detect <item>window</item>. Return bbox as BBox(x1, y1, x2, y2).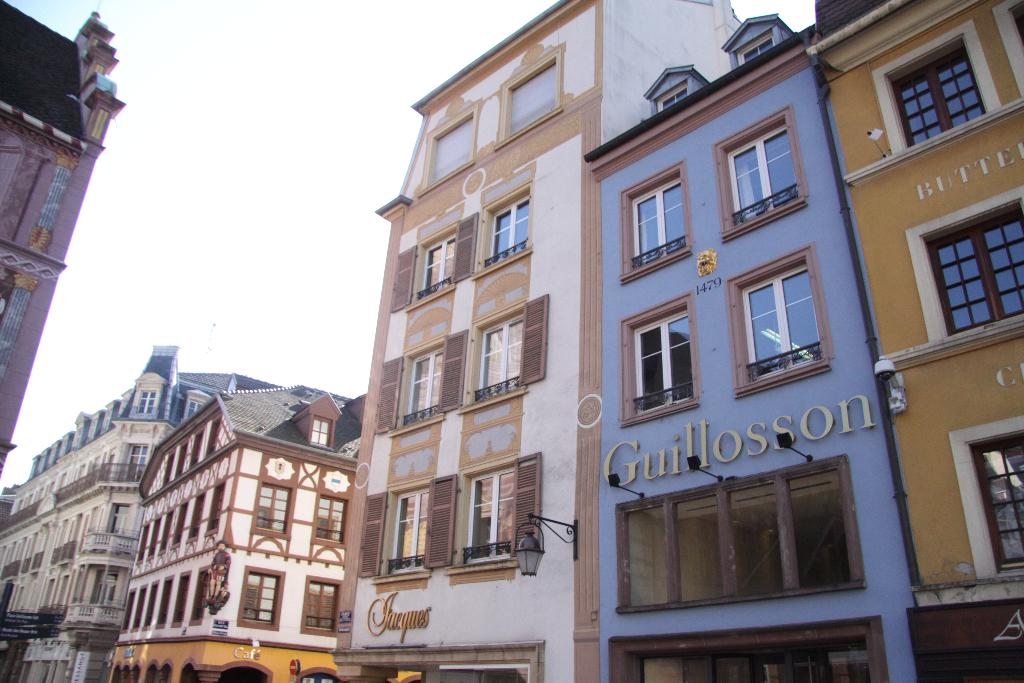
BBox(299, 577, 335, 639).
